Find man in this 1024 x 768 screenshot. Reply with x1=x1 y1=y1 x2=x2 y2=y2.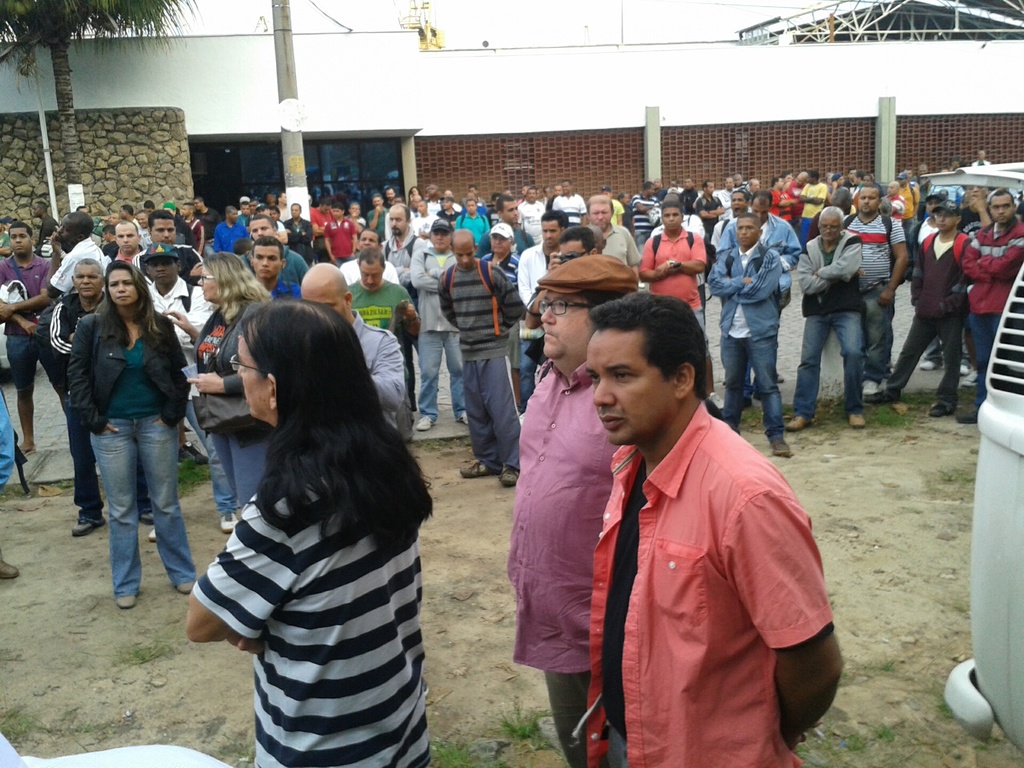
x1=684 y1=178 x2=701 y2=208.
